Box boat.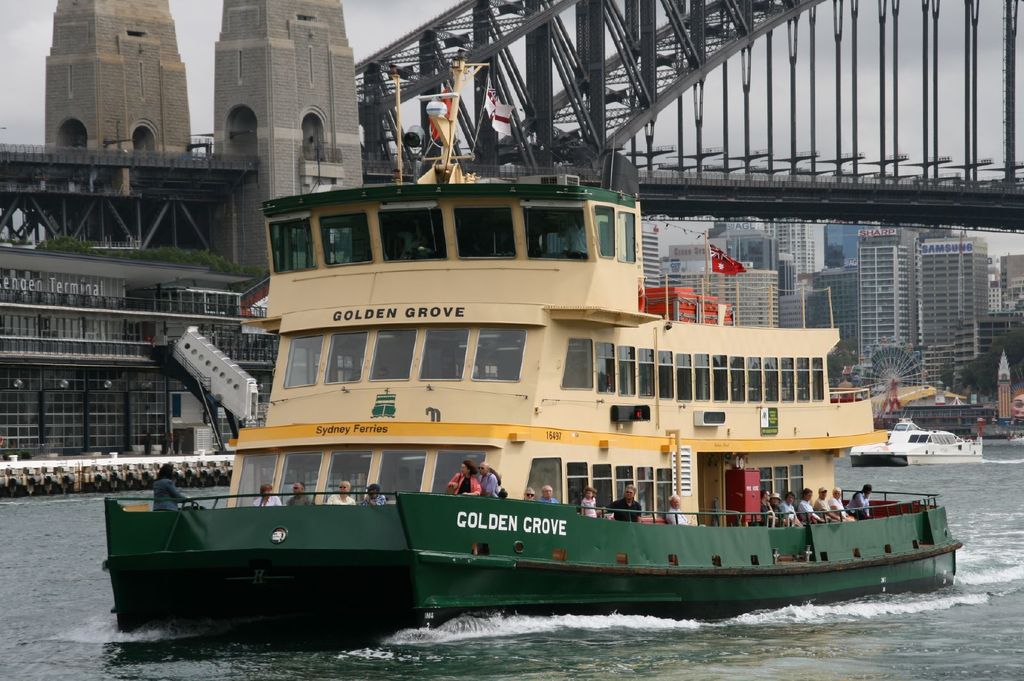
Rect(126, 138, 957, 643).
